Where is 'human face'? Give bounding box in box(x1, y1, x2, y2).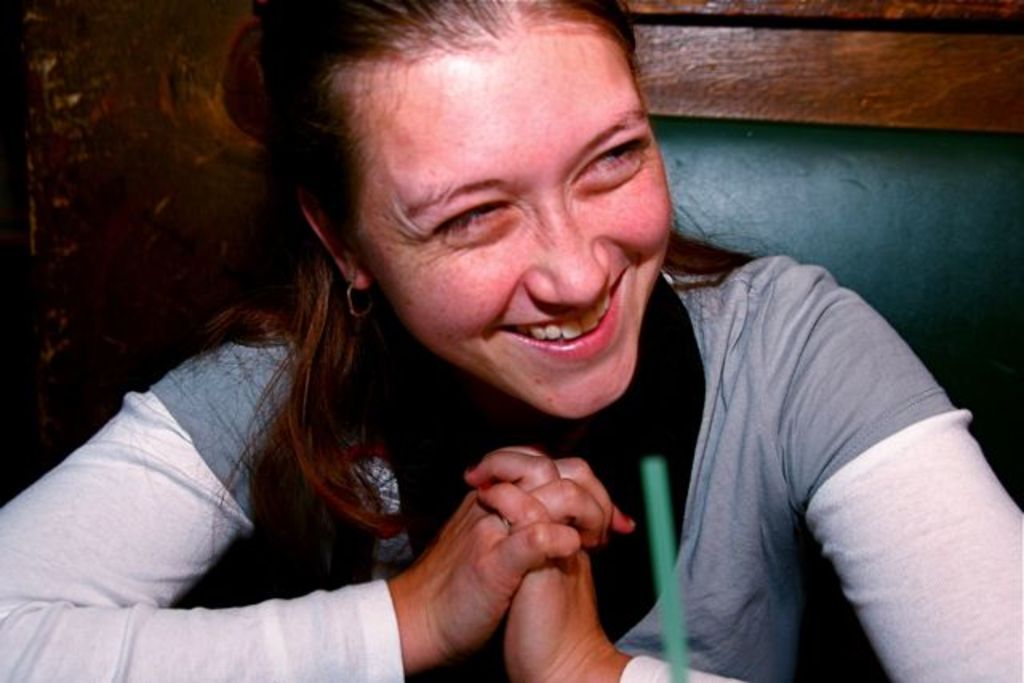
box(354, 6, 672, 422).
